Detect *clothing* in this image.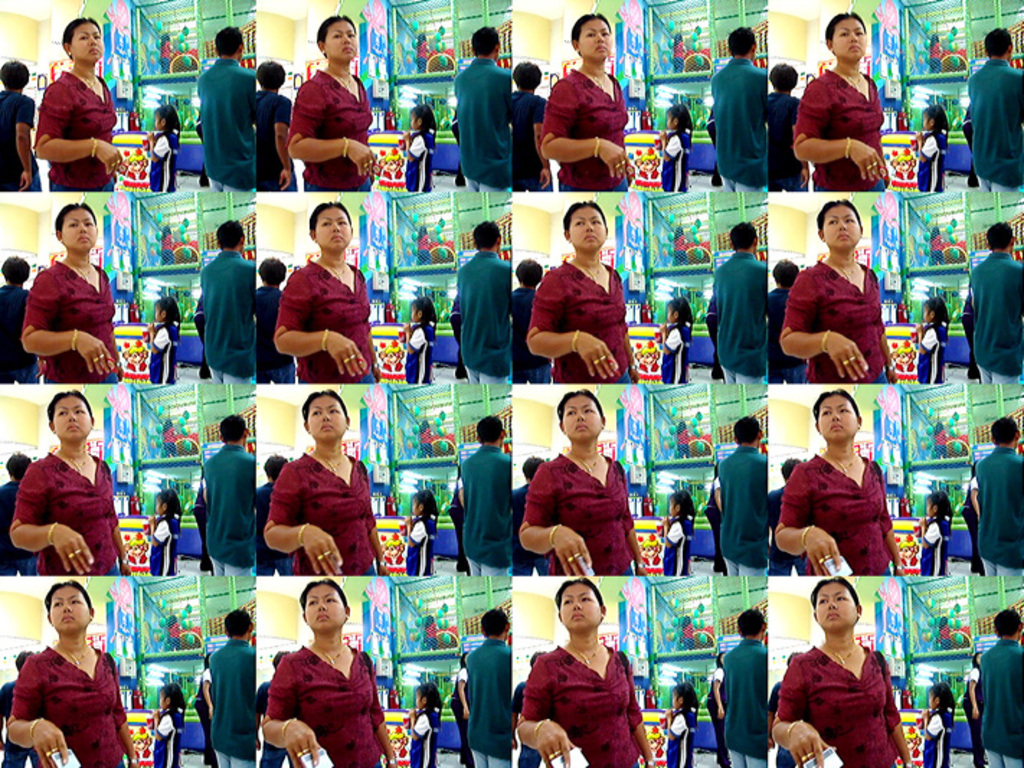
Detection: 452,666,471,767.
